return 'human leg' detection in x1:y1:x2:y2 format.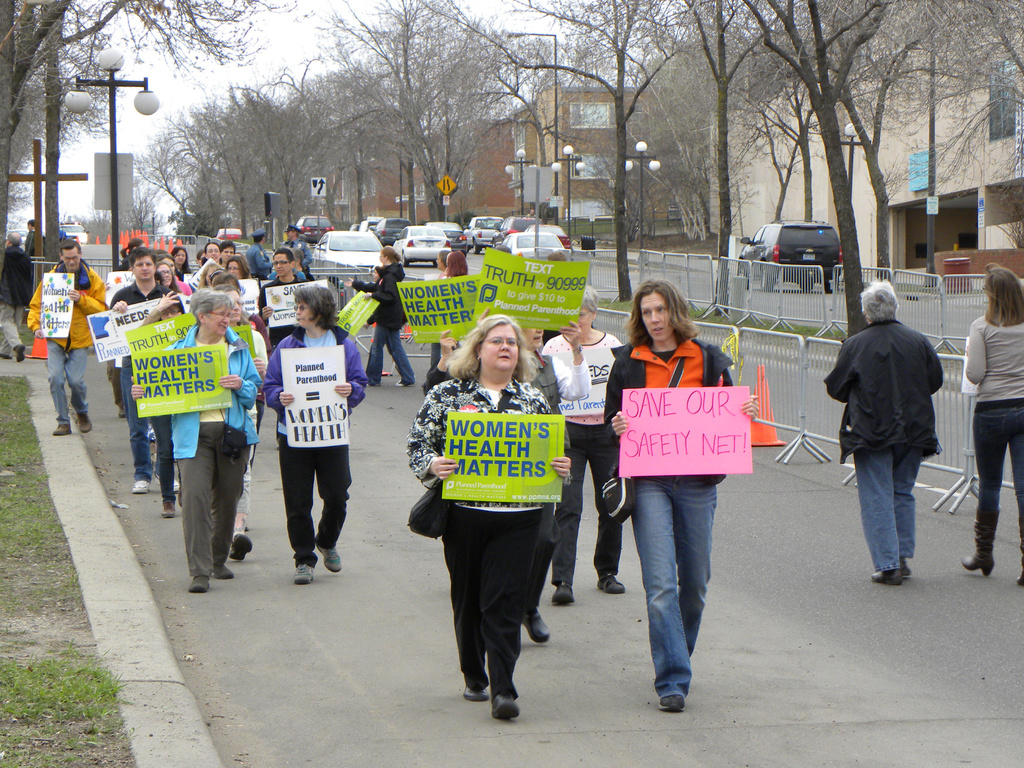
50:335:65:437.
